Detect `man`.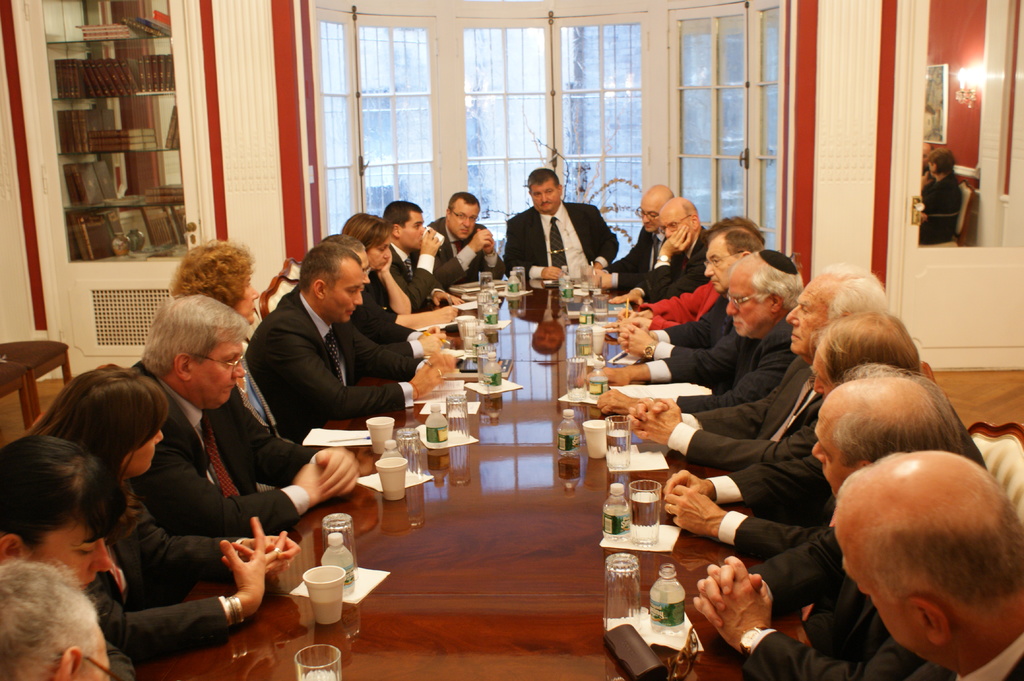
Detected at bbox(599, 192, 717, 309).
